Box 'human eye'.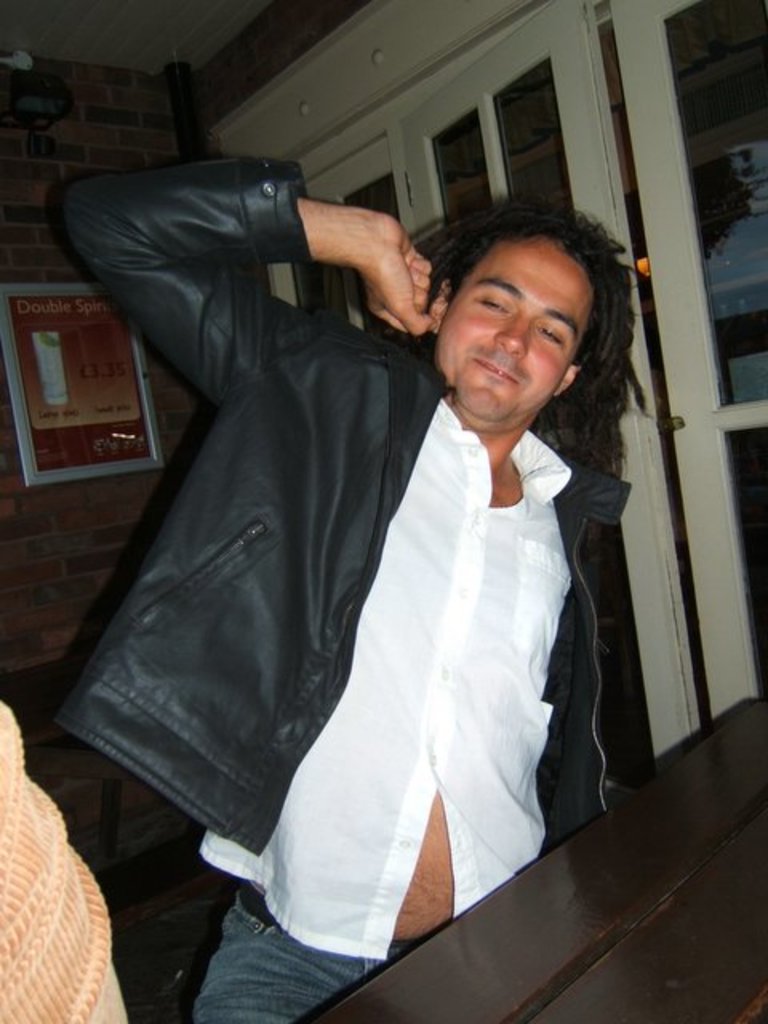
box(536, 320, 563, 350).
